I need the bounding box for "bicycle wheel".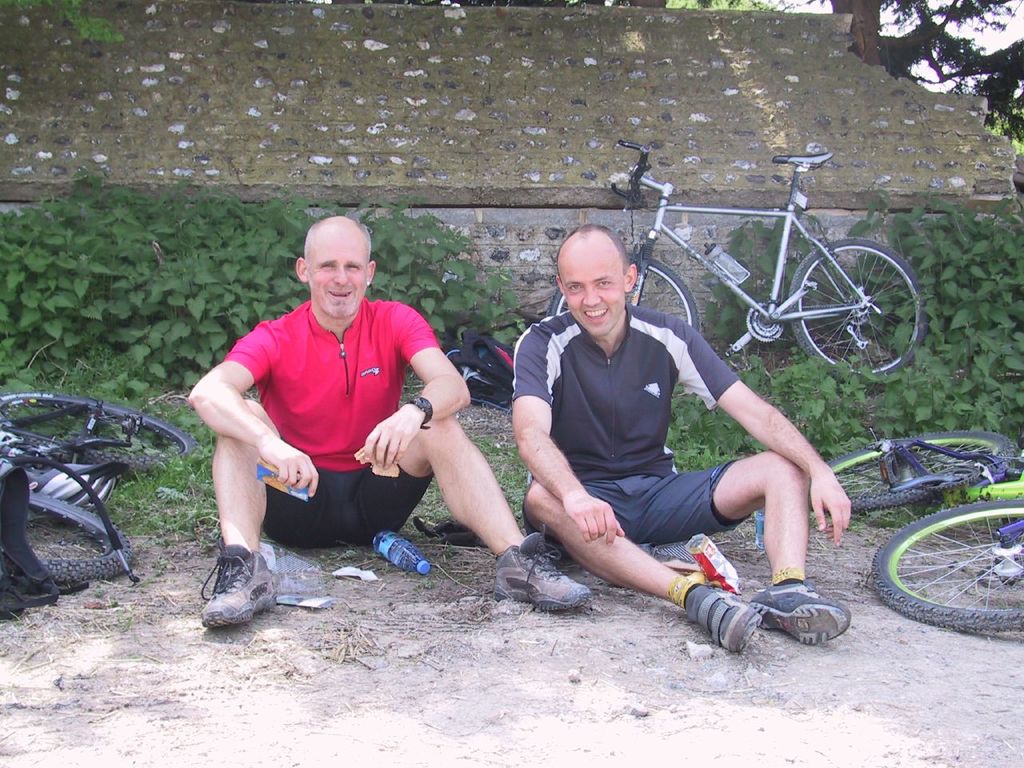
Here it is: bbox(823, 426, 1017, 514).
